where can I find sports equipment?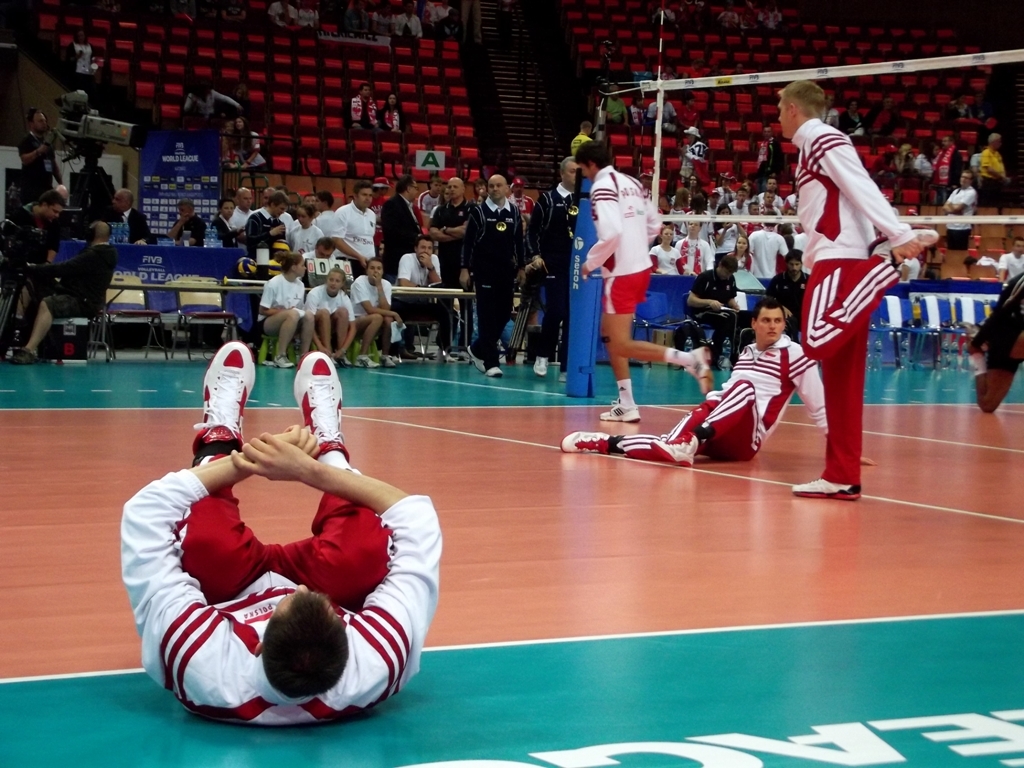
You can find it at [292, 347, 350, 461].
